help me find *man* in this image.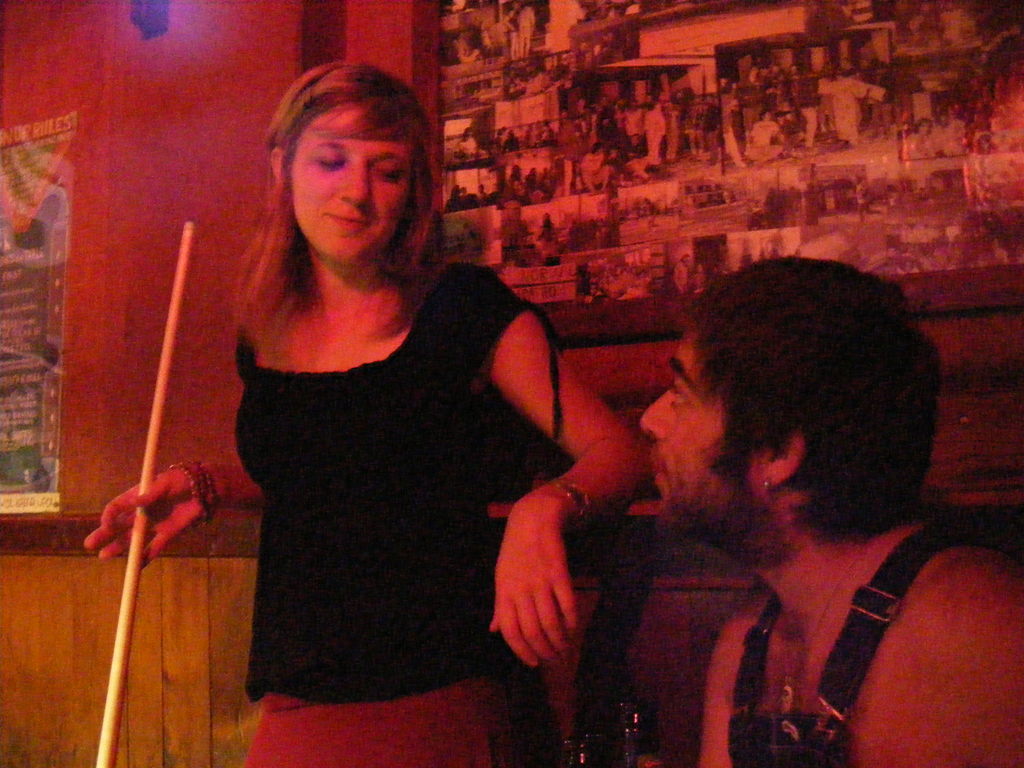
Found it: bbox(637, 254, 1023, 767).
